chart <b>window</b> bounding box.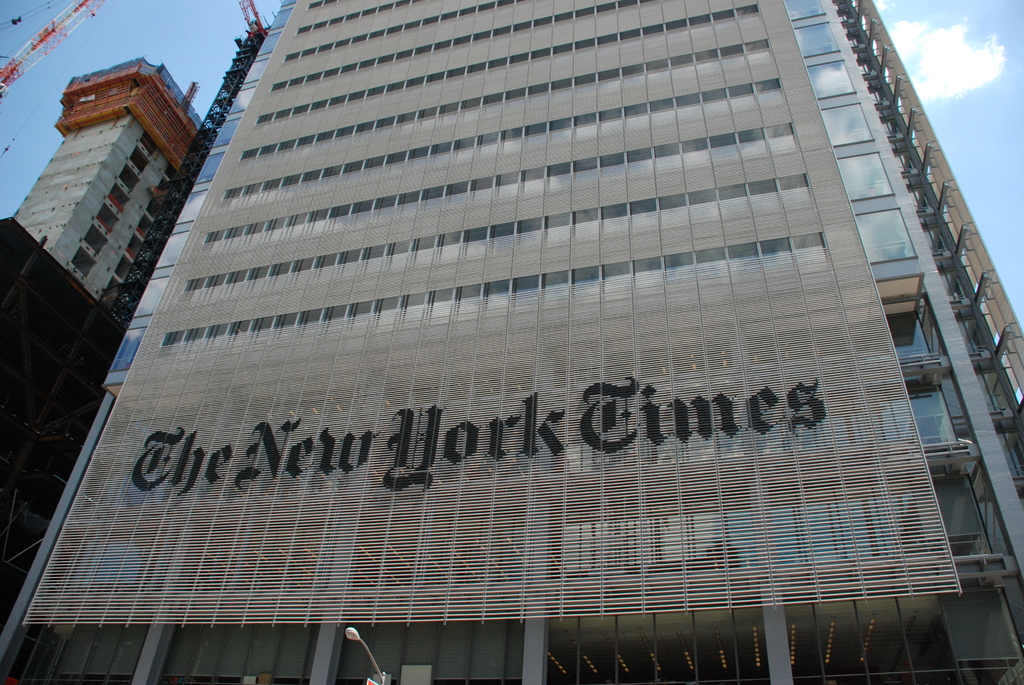
Charted: l=856, t=204, r=922, b=265.
